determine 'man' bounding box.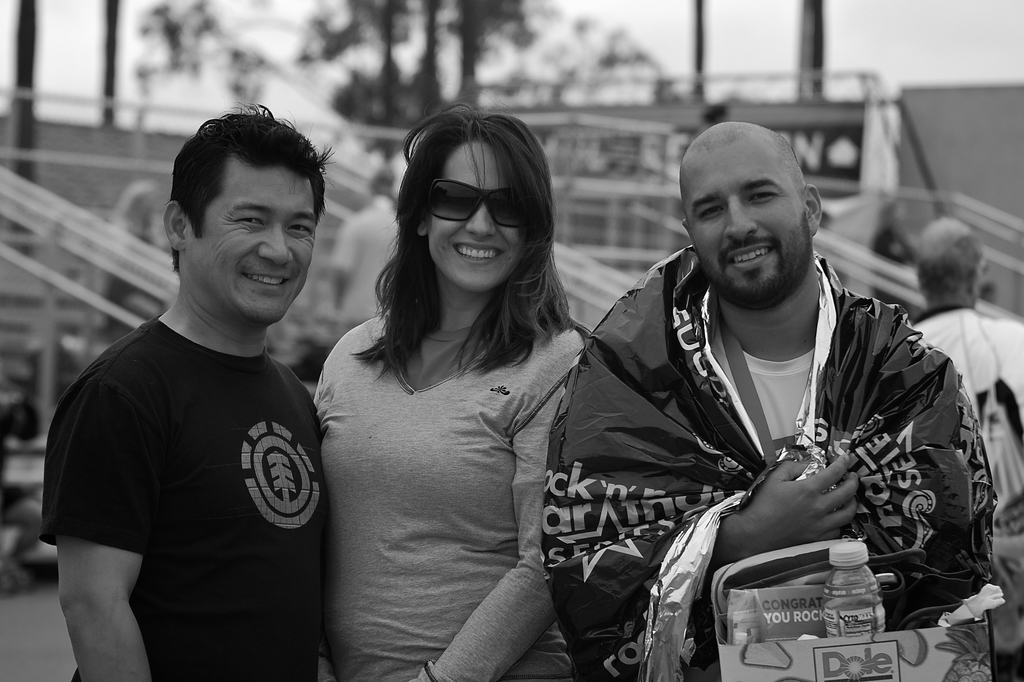
Determined: crop(540, 120, 993, 681).
